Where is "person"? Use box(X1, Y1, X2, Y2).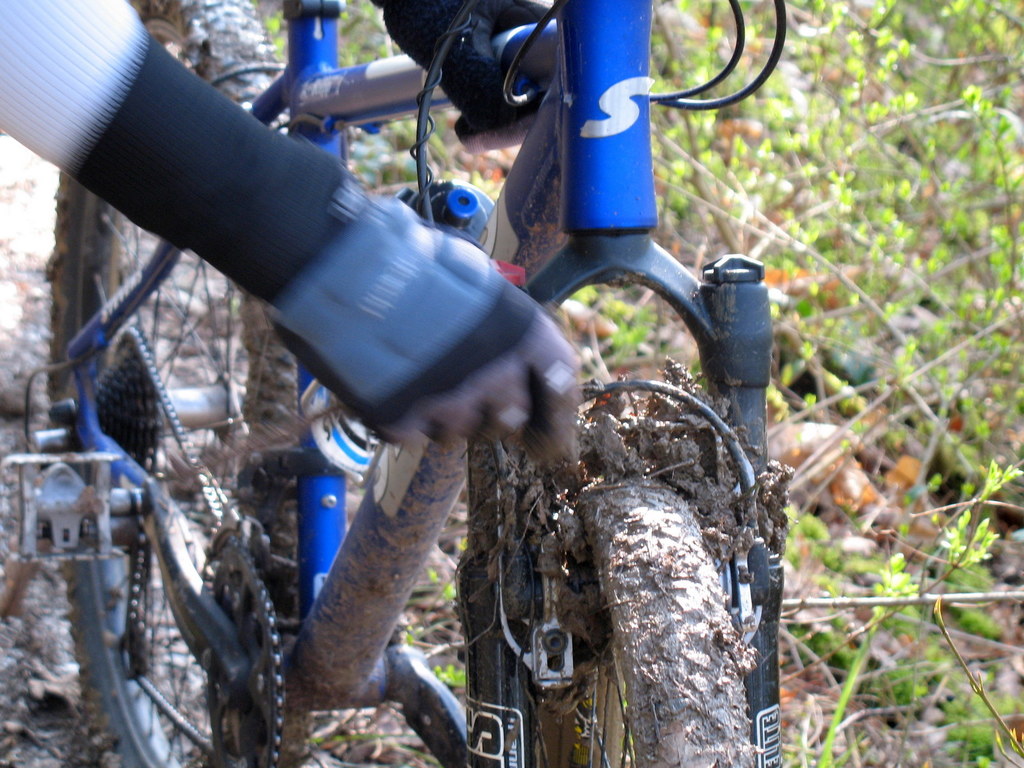
box(0, 0, 581, 461).
